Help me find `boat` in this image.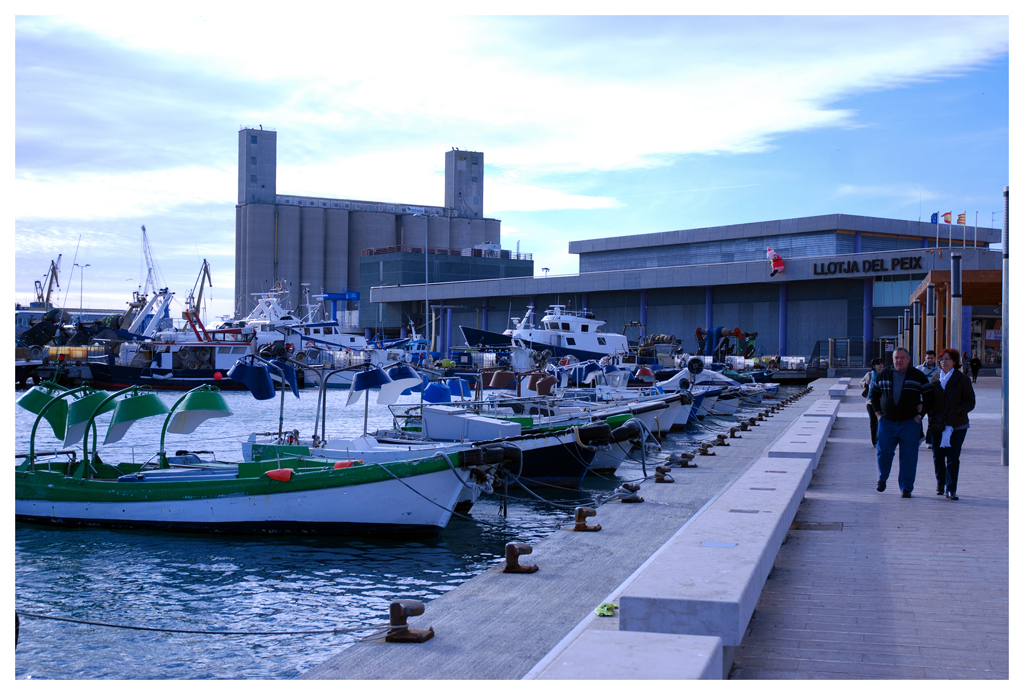
Found it: (x1=752, y1=383, x2=785, y2=396).
